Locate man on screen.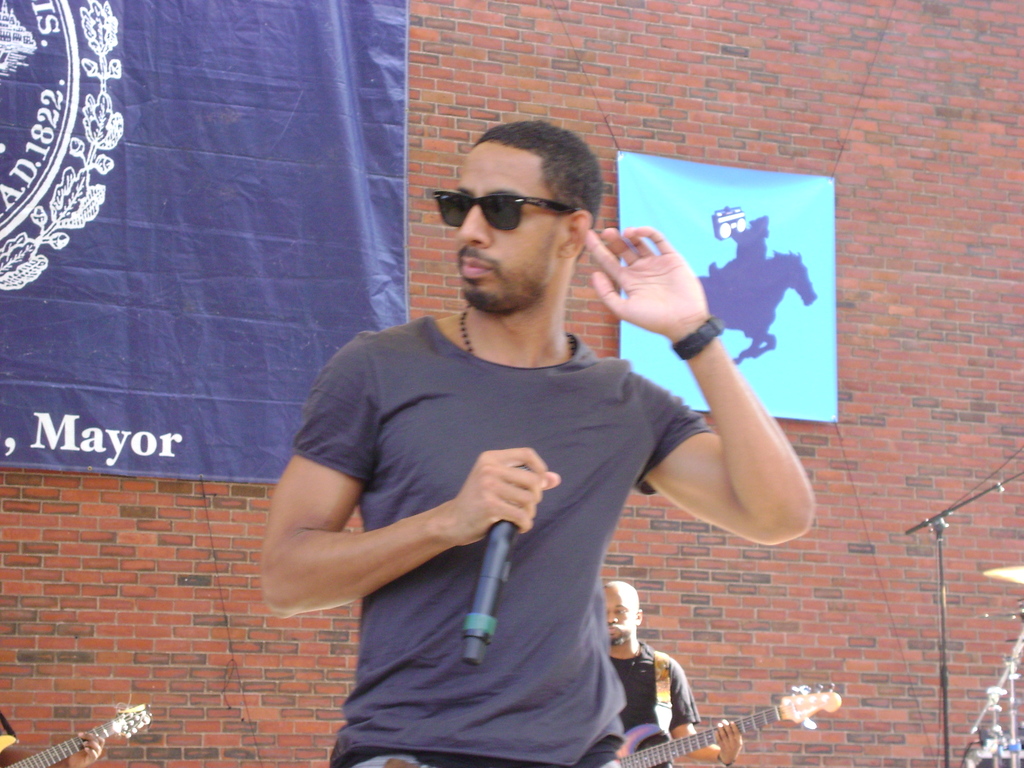
On screen at bbox=[0, 732, 104, 767].
